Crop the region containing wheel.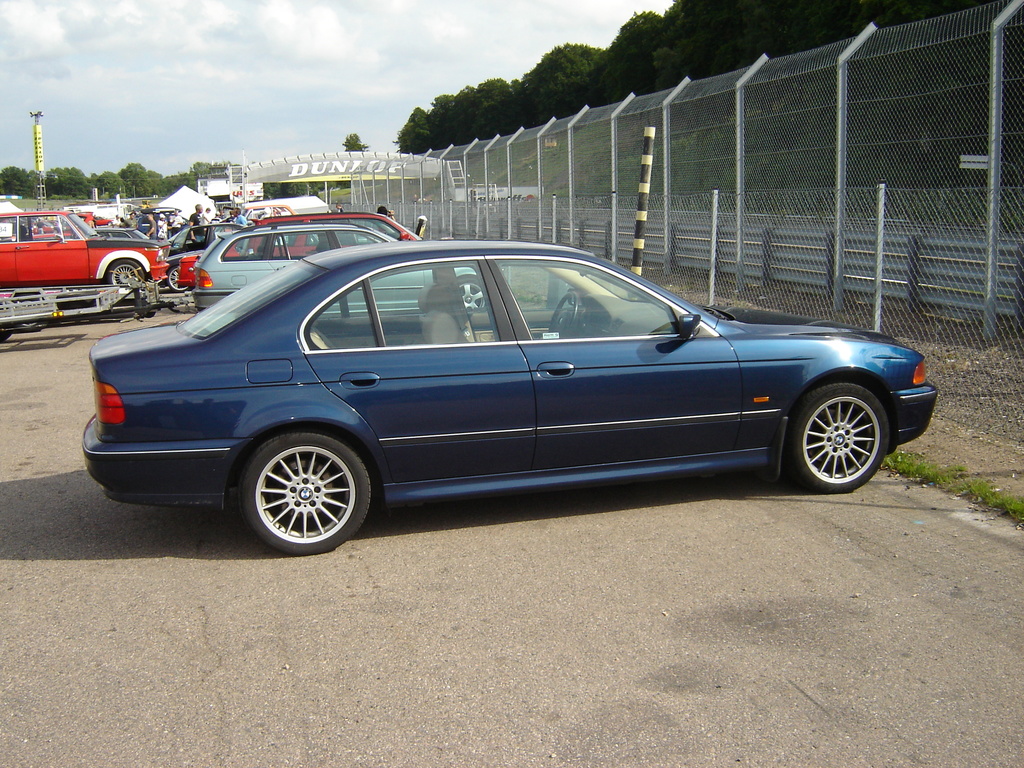
Crop region: select_region(232, 429, 366, 538).
